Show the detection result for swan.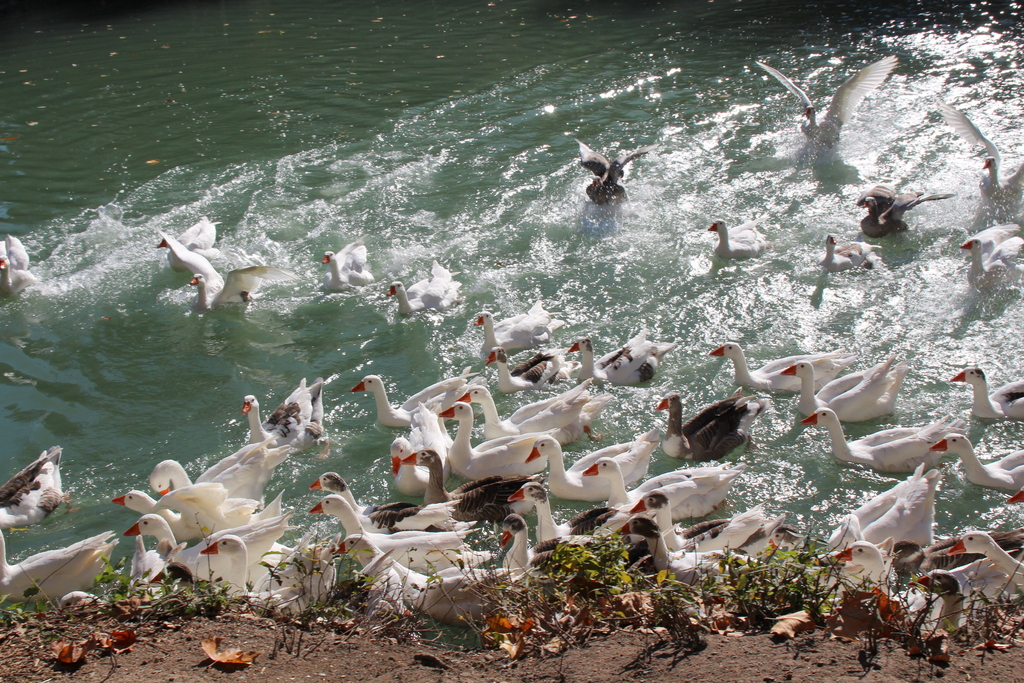
1 234 35 291.
